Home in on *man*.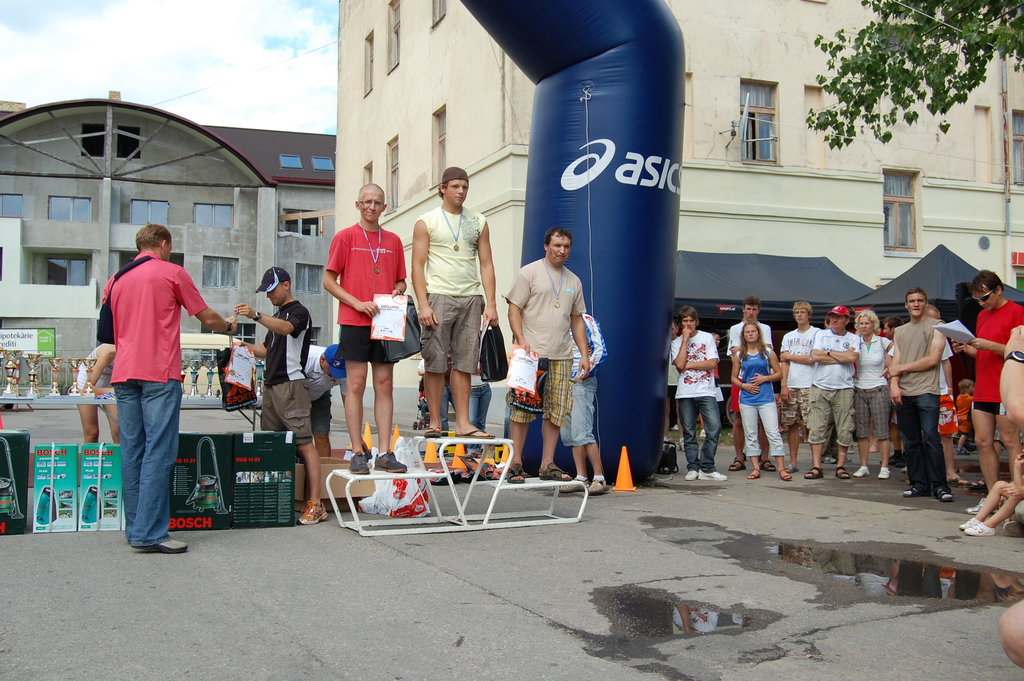
Homed in at box(726, 294, 778, 473).
